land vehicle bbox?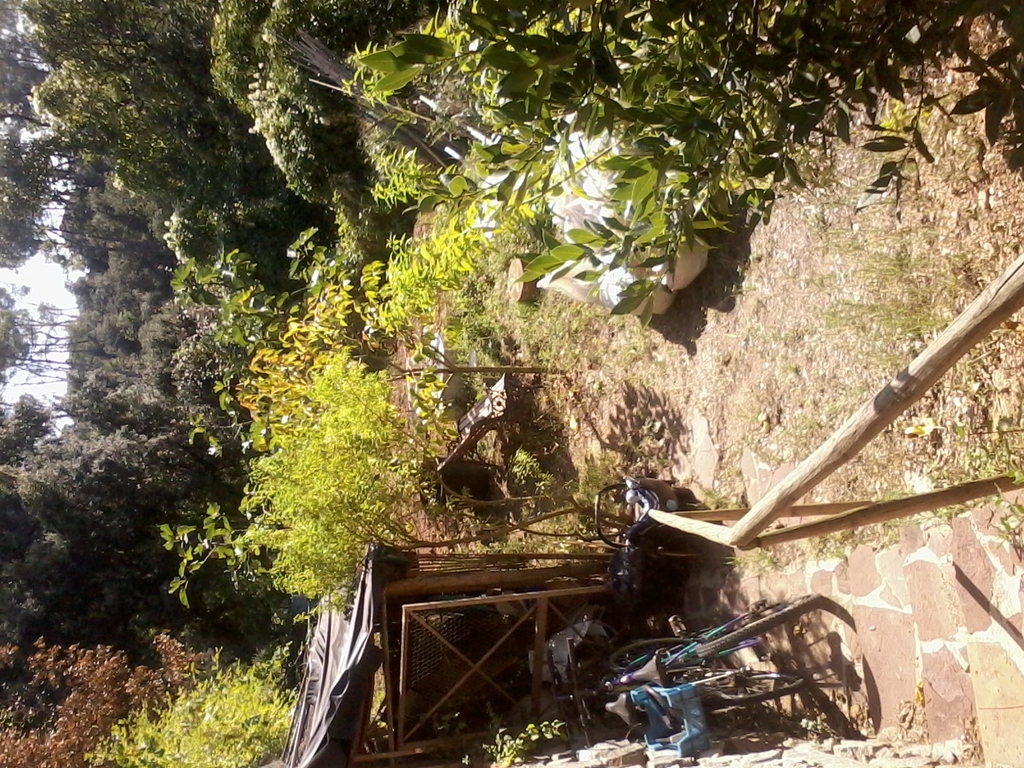
(left=592, top=589, right=824, bottom=687)
